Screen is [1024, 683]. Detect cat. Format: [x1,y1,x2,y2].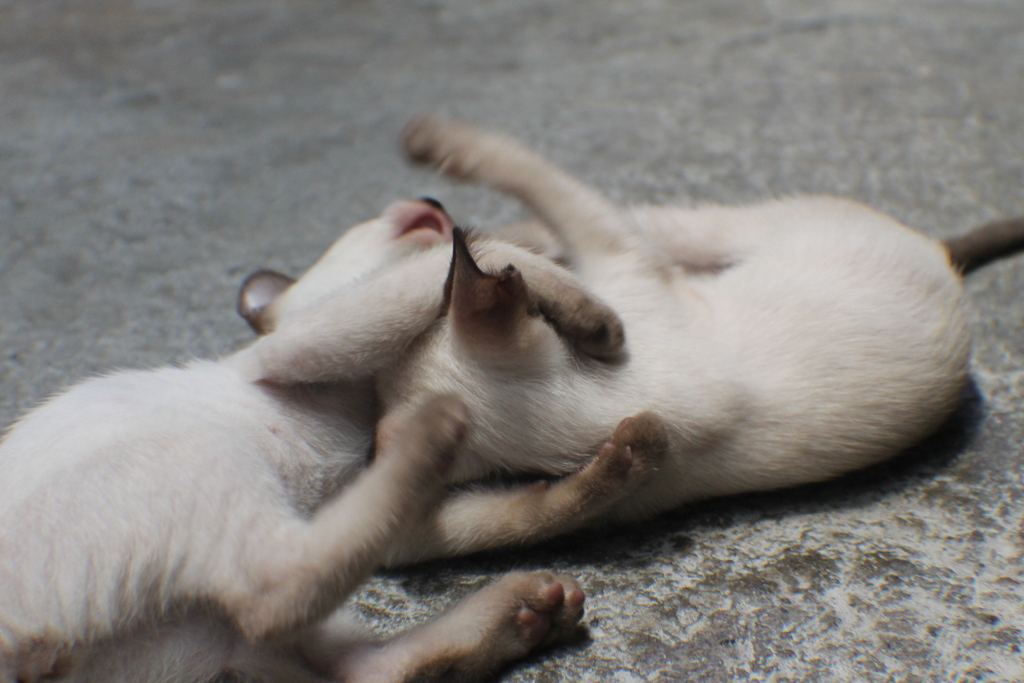
[397,133,998,499].
